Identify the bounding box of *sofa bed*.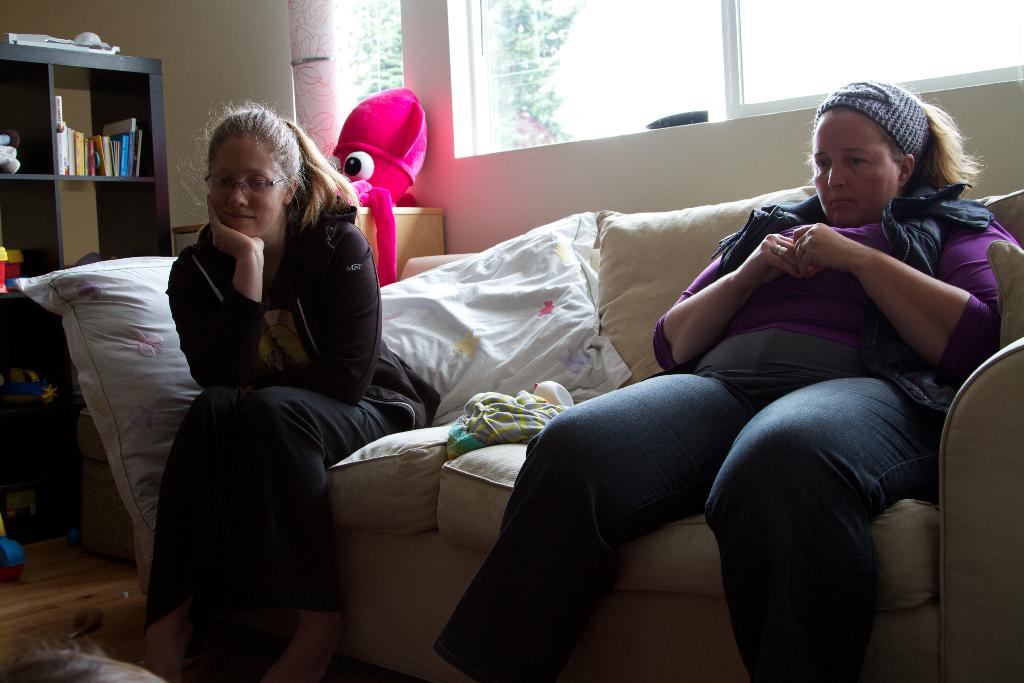
bbox=[15, 210, 1023, 682].
